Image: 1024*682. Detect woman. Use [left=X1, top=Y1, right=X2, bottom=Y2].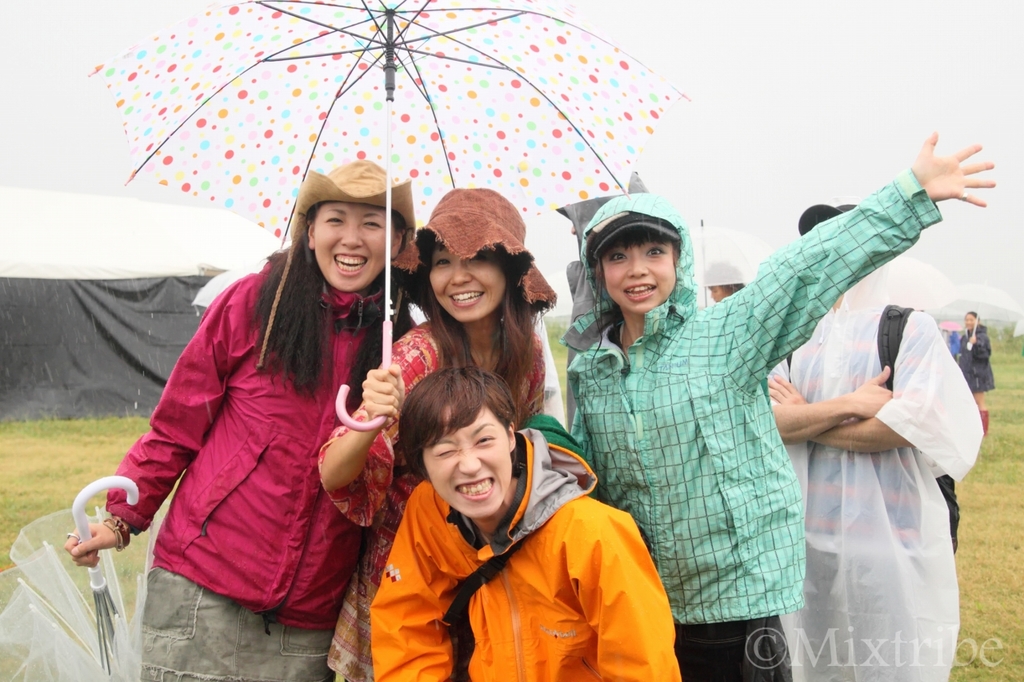
[left=319, top=187, right=555, bottom=681].
